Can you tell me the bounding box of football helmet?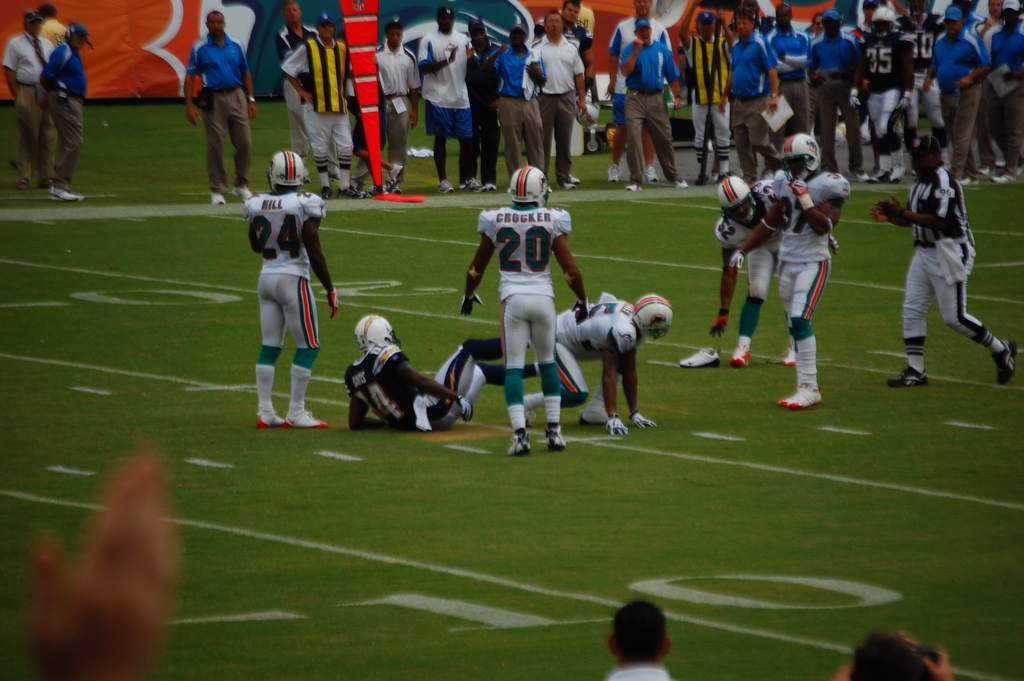
pyautogui.locateOnScreen(355, 310, 403, 350).
